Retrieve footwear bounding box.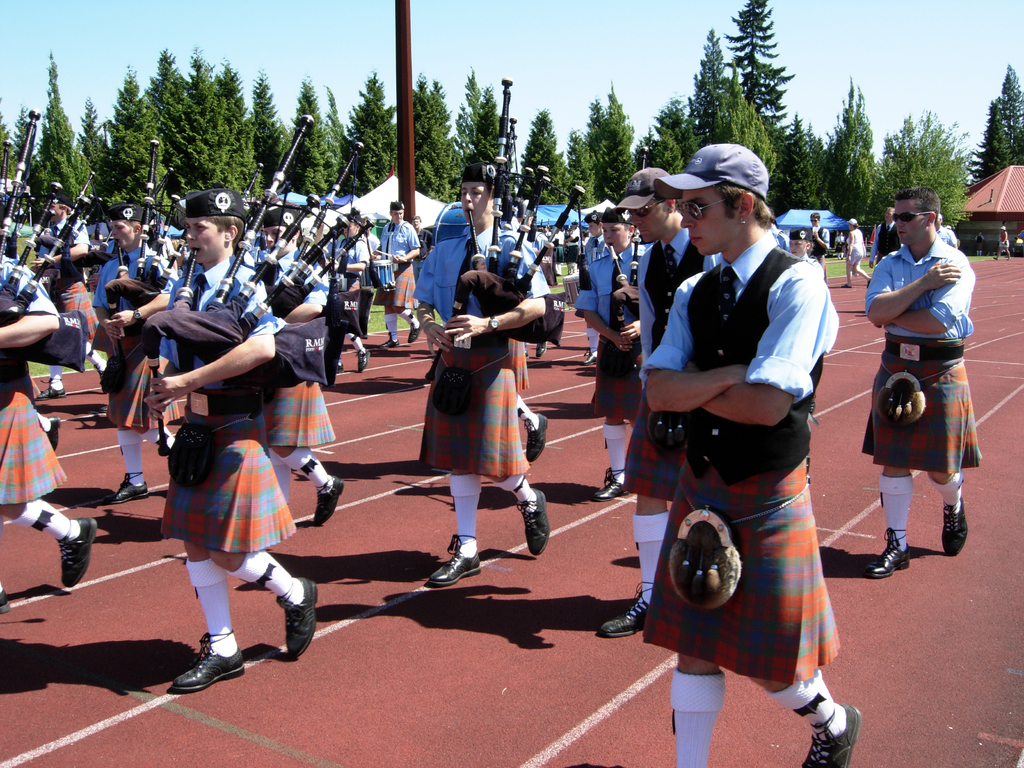
Bounding box: [600,596,646,640].
